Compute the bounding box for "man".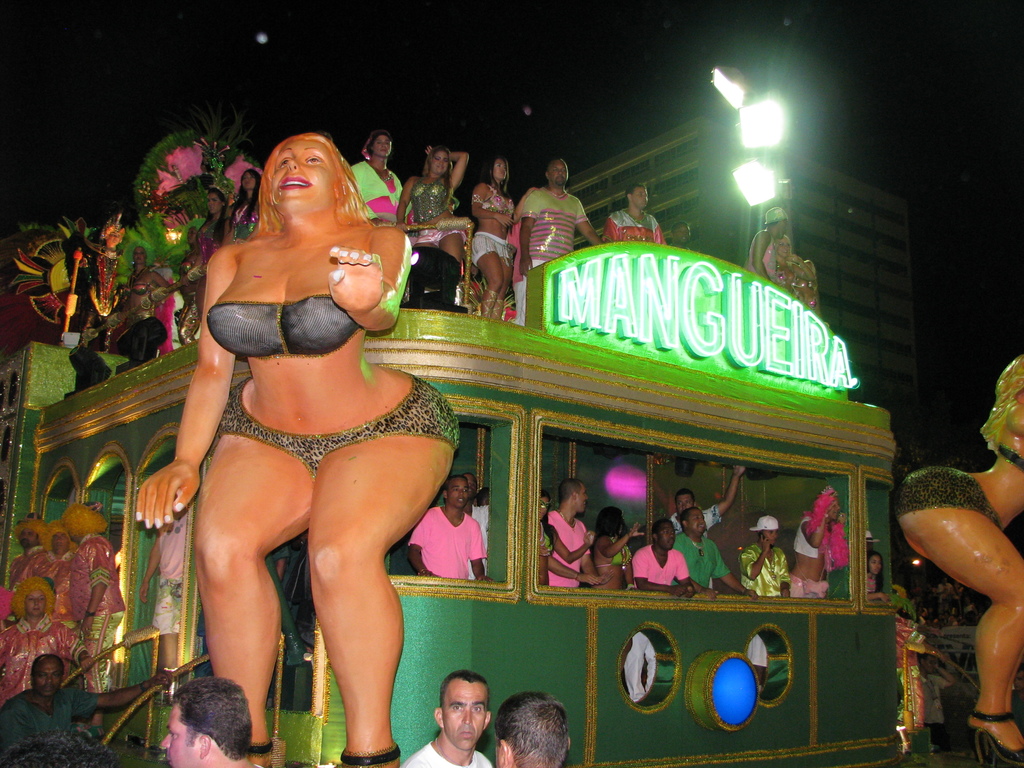
{"left": 154, "top": 680, "right": 268, "bottom": 767}.
